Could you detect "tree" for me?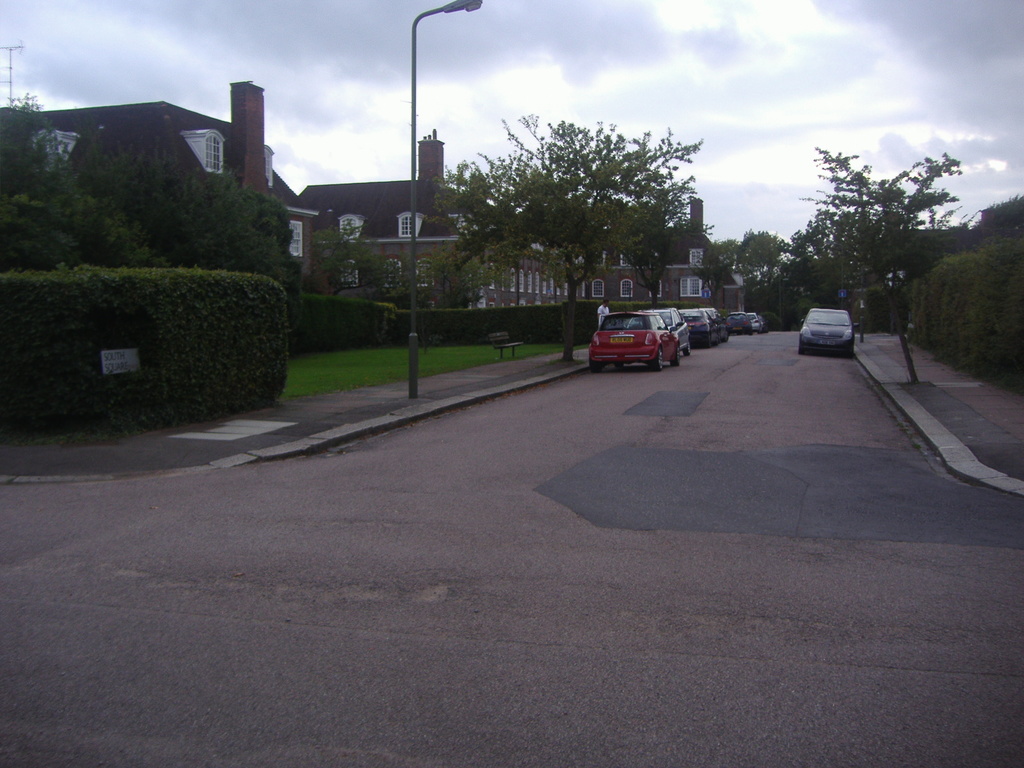
Detection result: {"left": 425, "top": 242, "right": 504, "bottom": 310}.
